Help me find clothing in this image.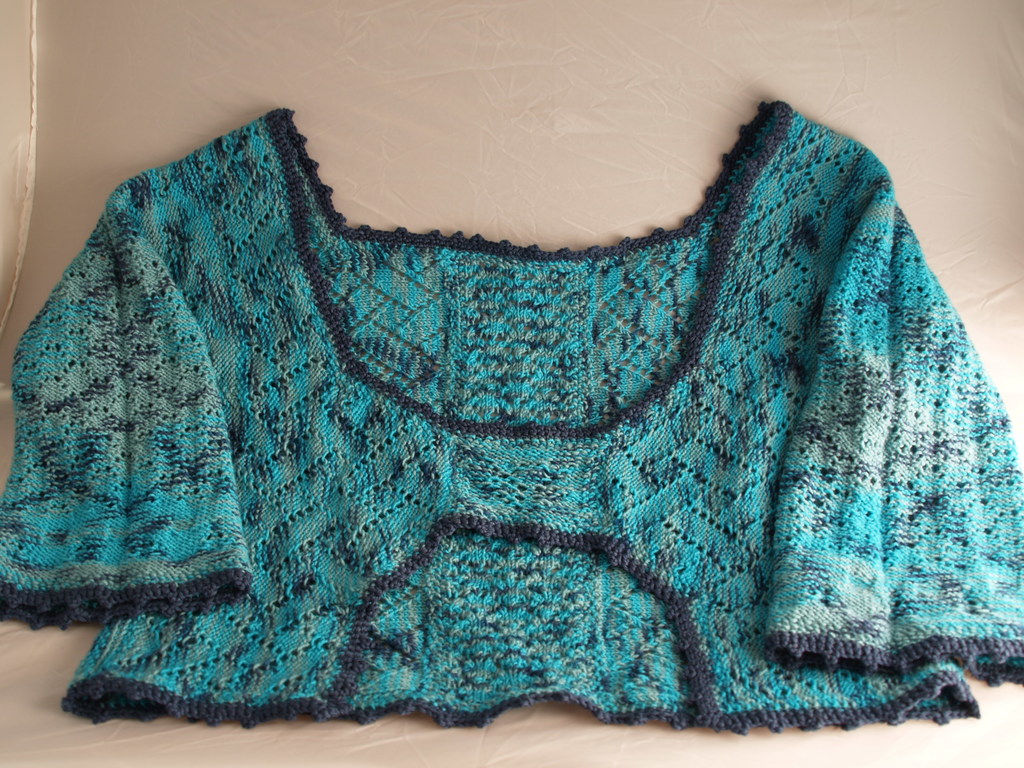
Found it: select_region(29, 110, 1023, 765).
